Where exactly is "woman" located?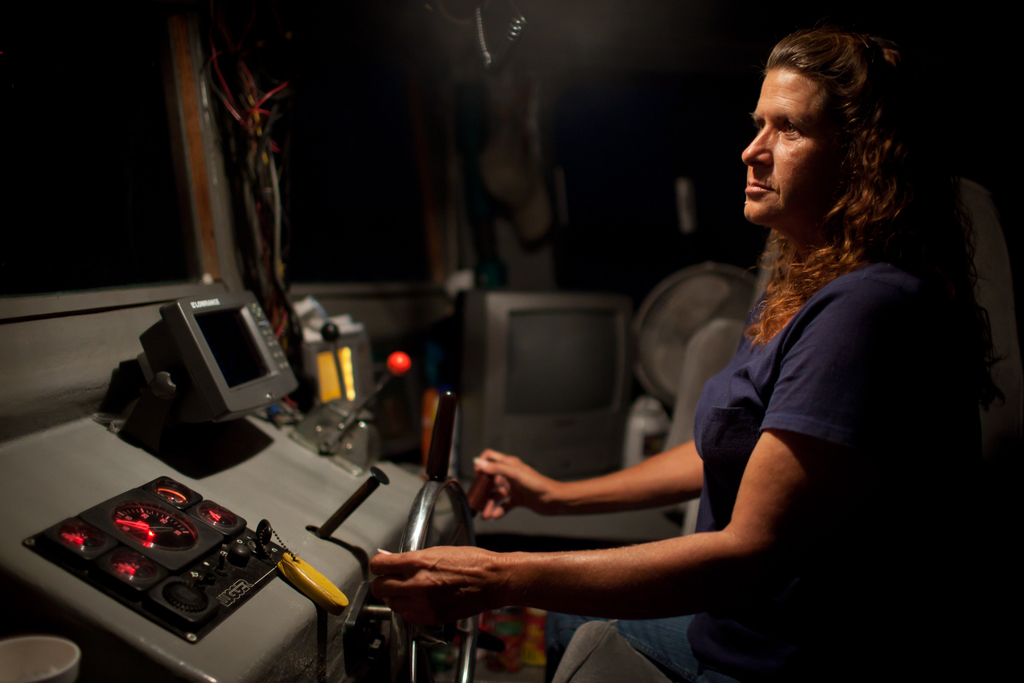
Its bounding box is (left=550, top=24, right=952, bottom=664).
